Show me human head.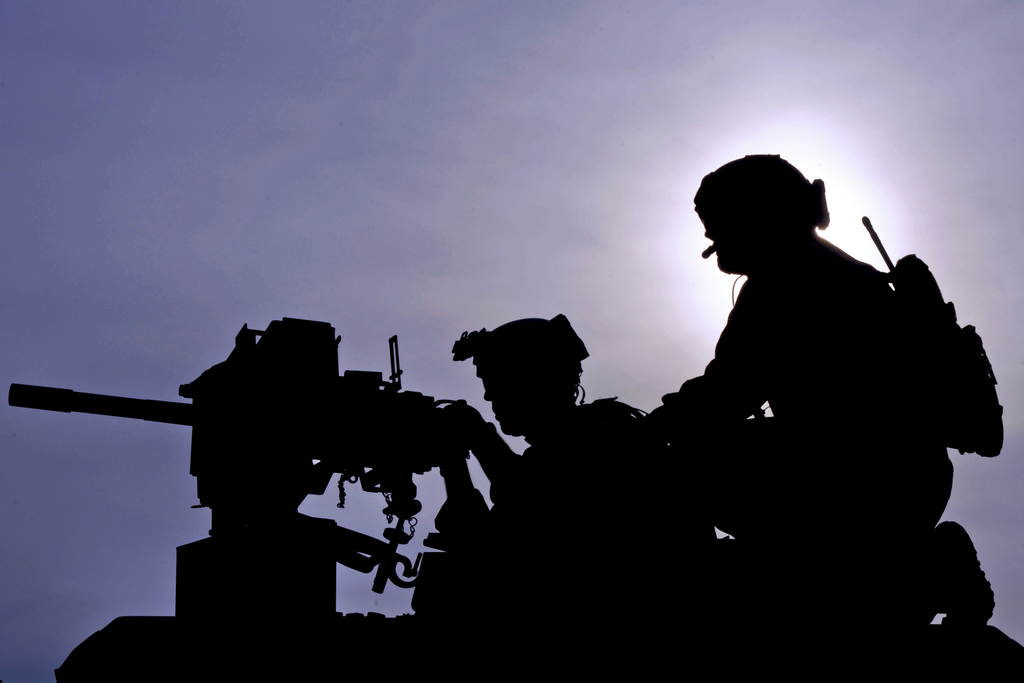
human head is here: (left=451, top=314, right=594, bottom=434).
